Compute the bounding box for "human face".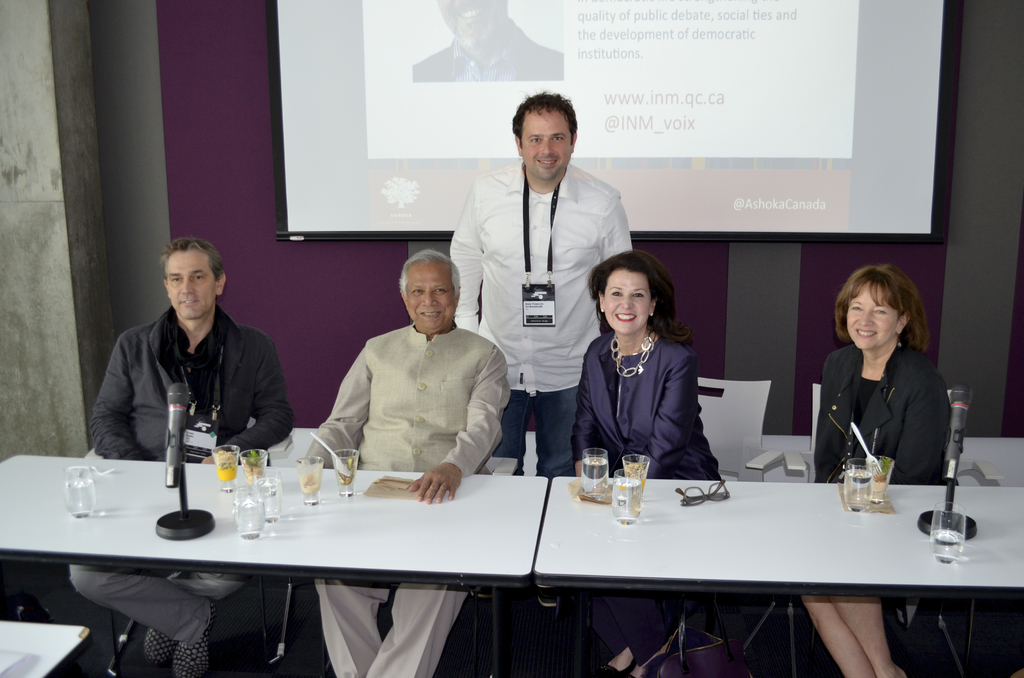
{"left": 408, "top": 263, "right": 456, "bottom": 331}.
